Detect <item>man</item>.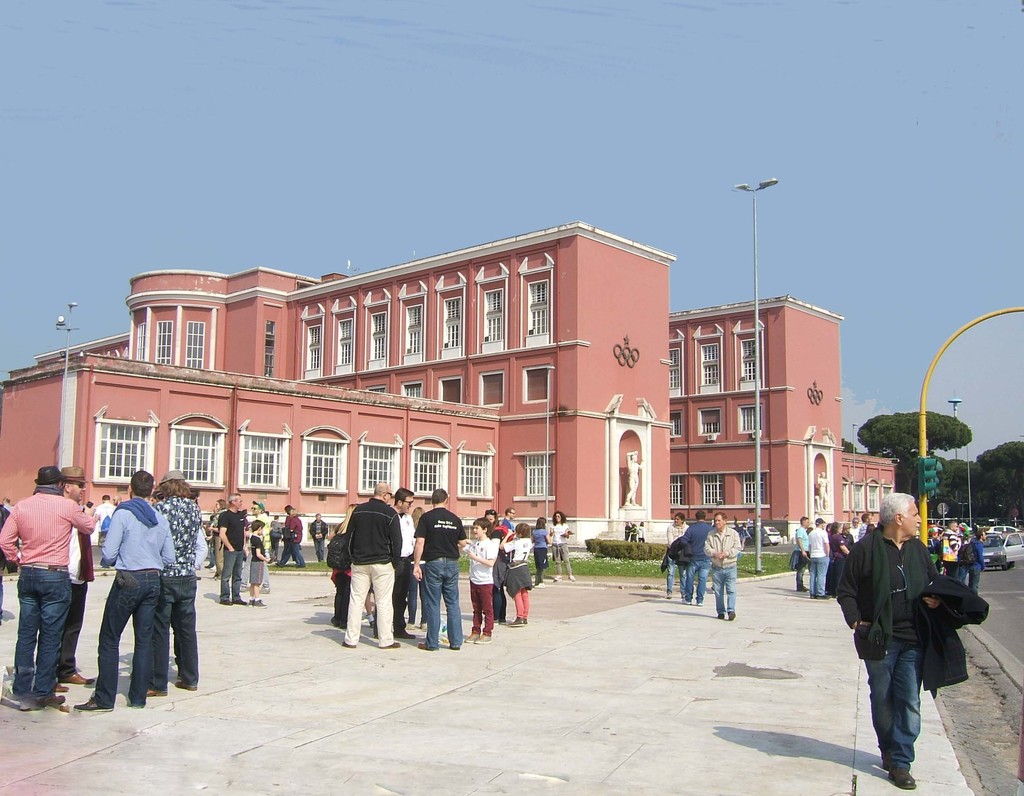
Detected at pyautogui.locateOnScreen(219, 491, 250, 607).
